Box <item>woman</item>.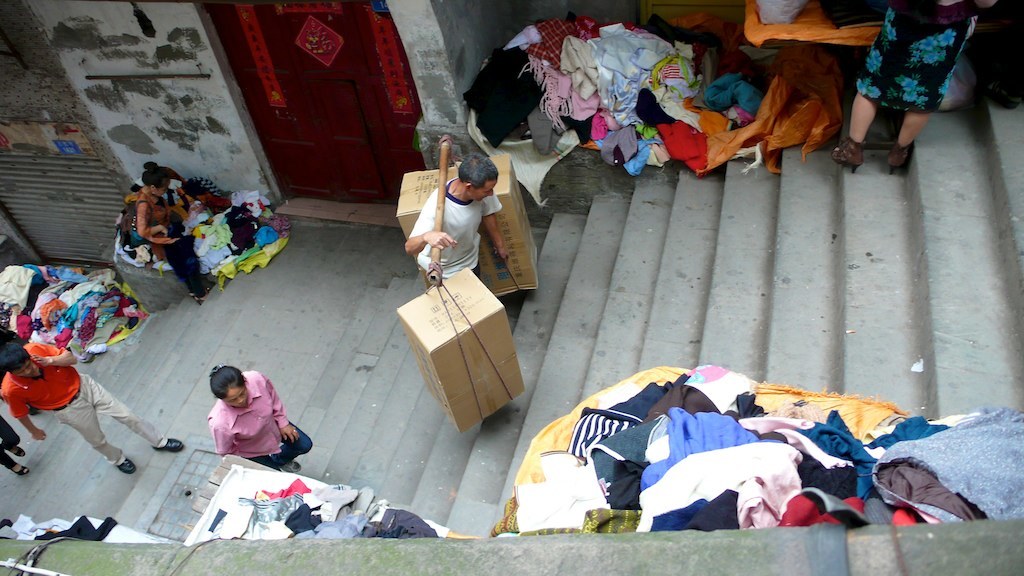
region(844, 0, 975, 160).
